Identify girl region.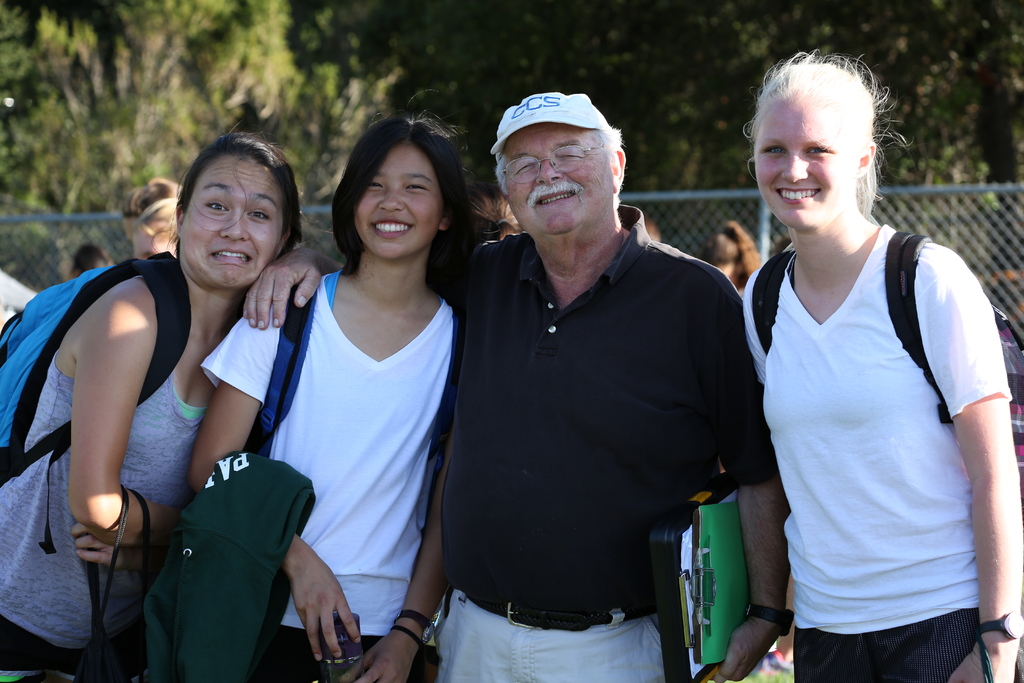
Region: <box>188,110,477,680</box>.
